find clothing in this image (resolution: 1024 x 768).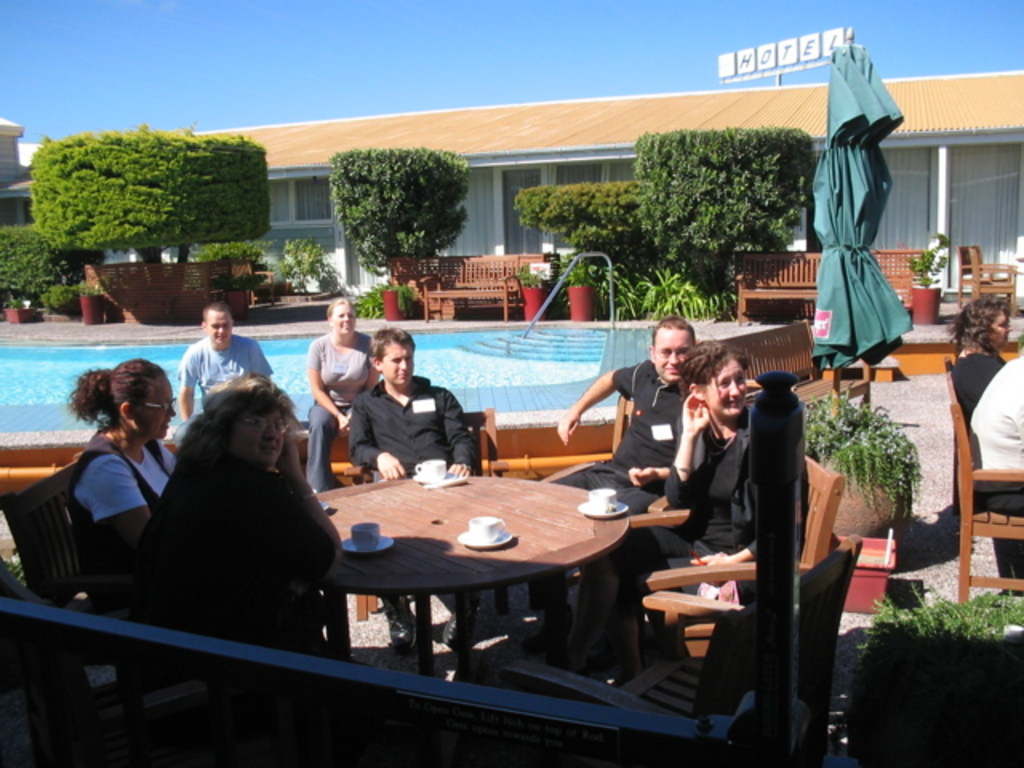
l=550, t=360, r=693, b=507.
